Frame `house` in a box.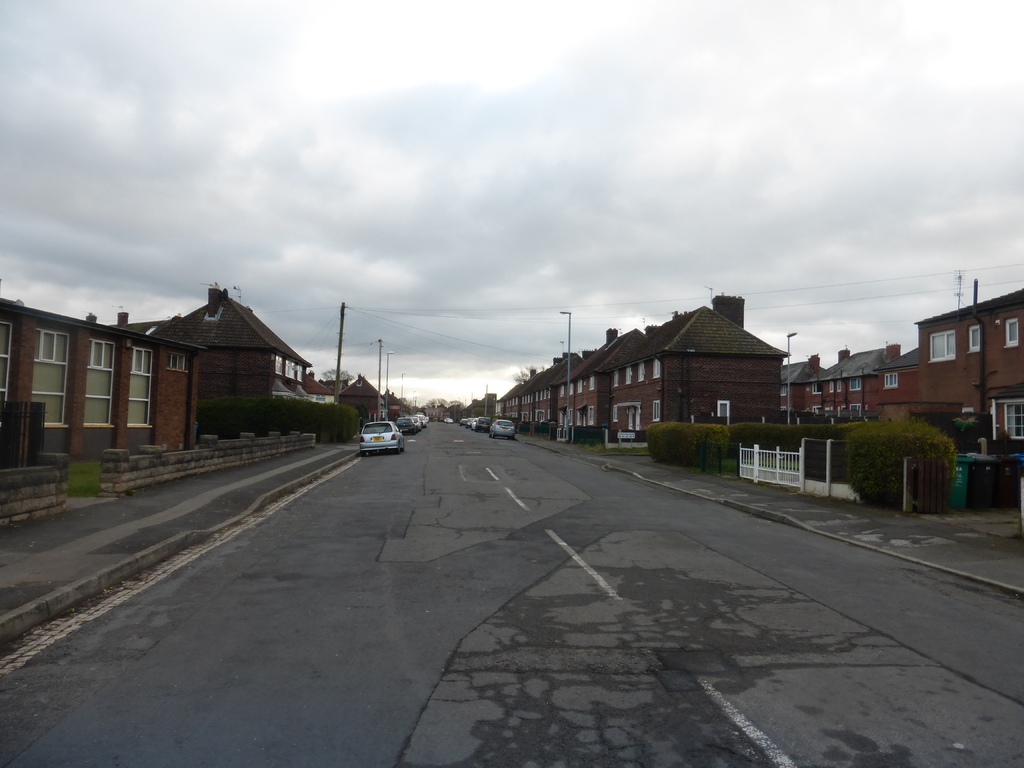
left=557, top=326, right=648, bottom=436.
